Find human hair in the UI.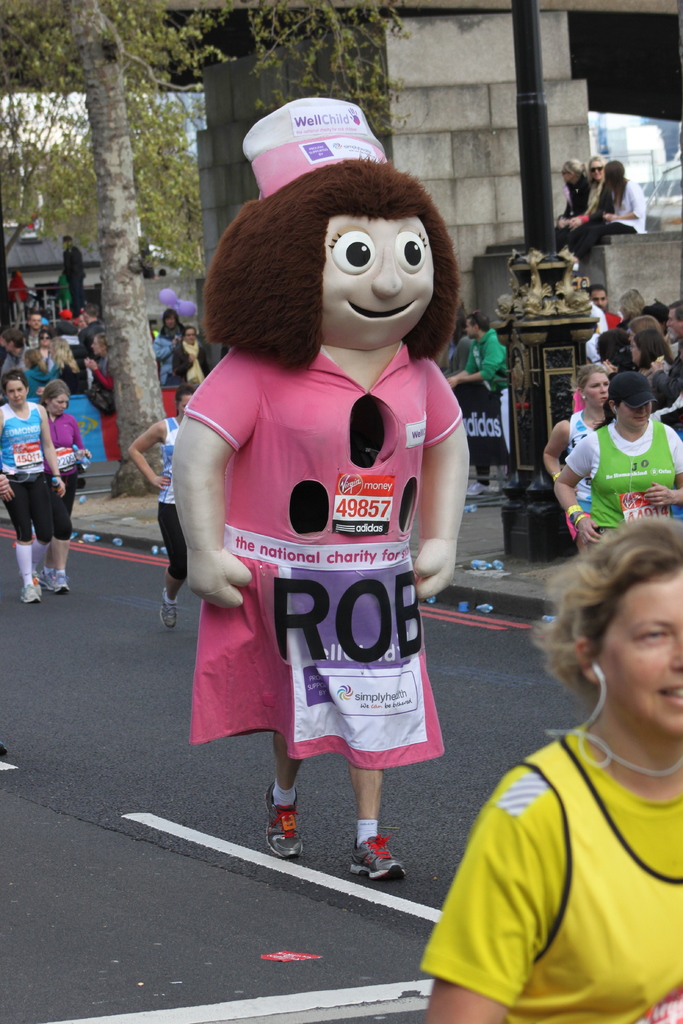
UI element at box=[597, 329, 627, 364].
